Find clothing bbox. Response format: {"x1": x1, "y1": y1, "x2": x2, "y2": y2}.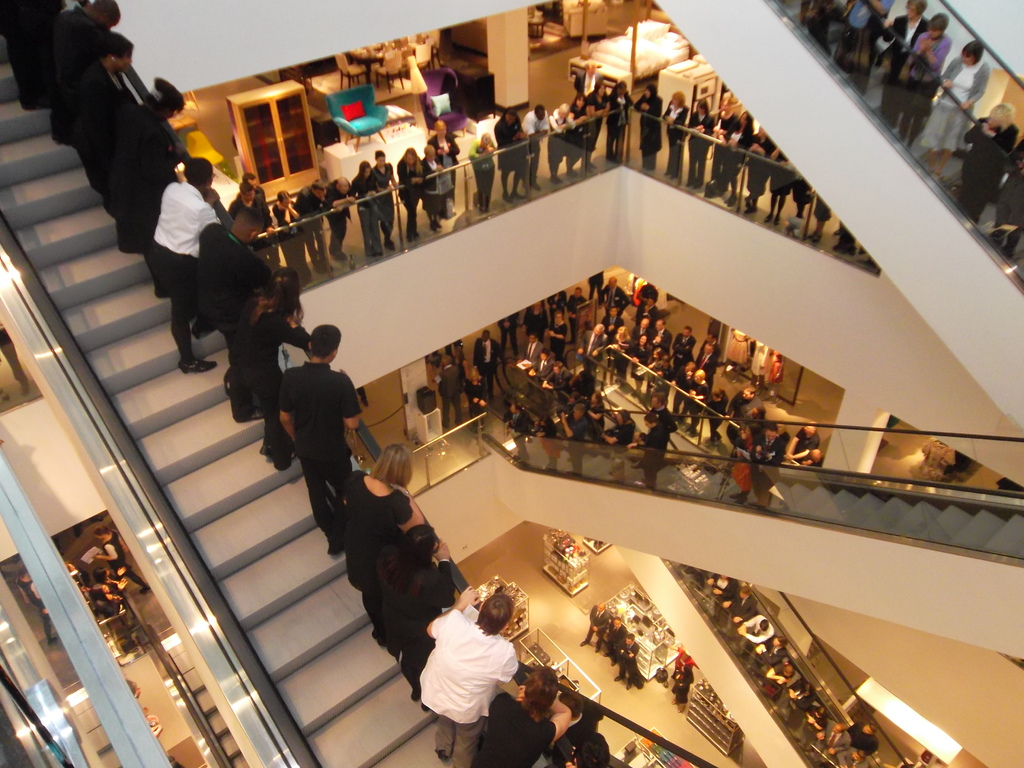
{"x1": 233, "y1": 305, "x2": 308, "y2": 465}.
